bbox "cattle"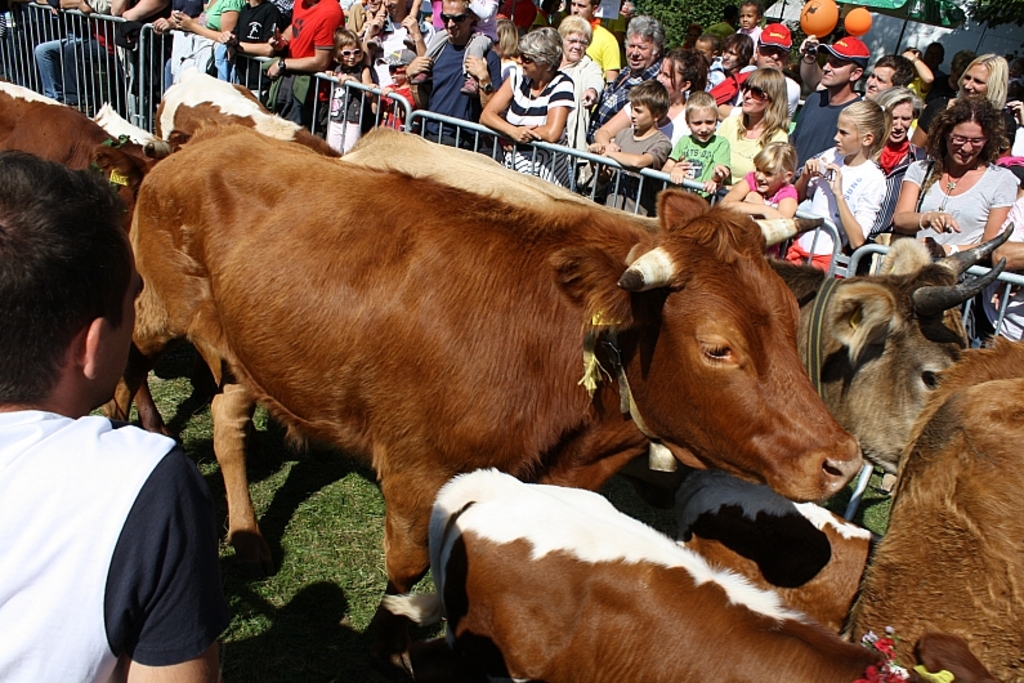
BBox(3, 82, 178, 448)
